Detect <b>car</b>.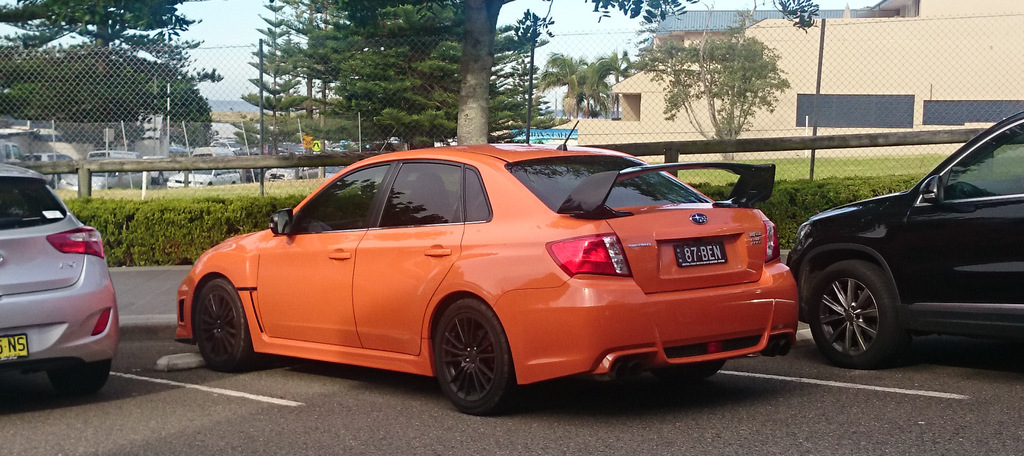
Detected at box(173, 124, 794, 416).
